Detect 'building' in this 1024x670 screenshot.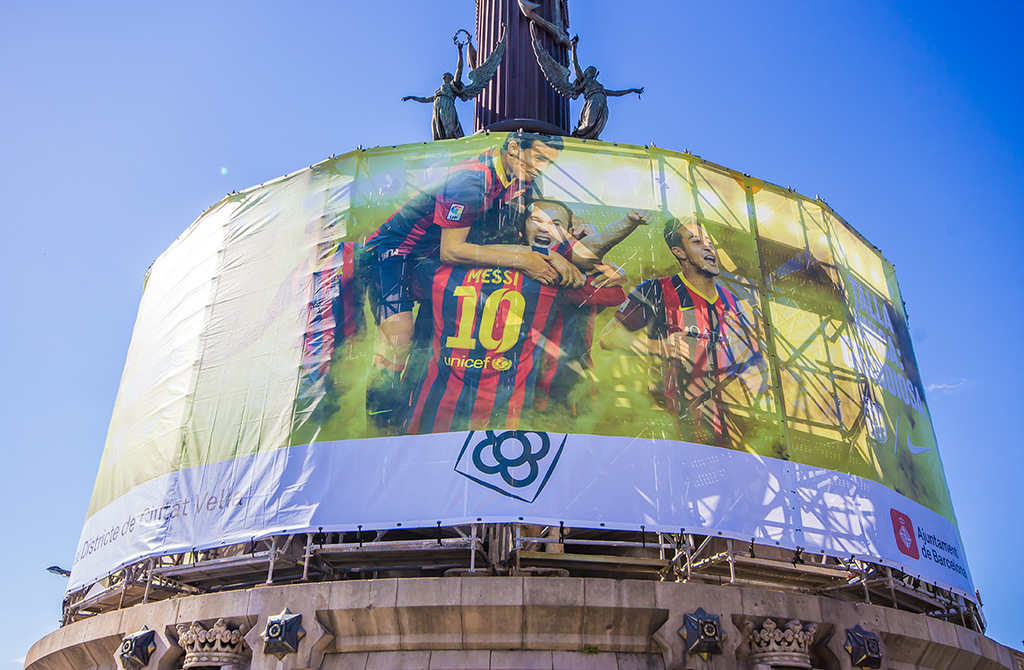
Detection: 16 0 1023 669.
